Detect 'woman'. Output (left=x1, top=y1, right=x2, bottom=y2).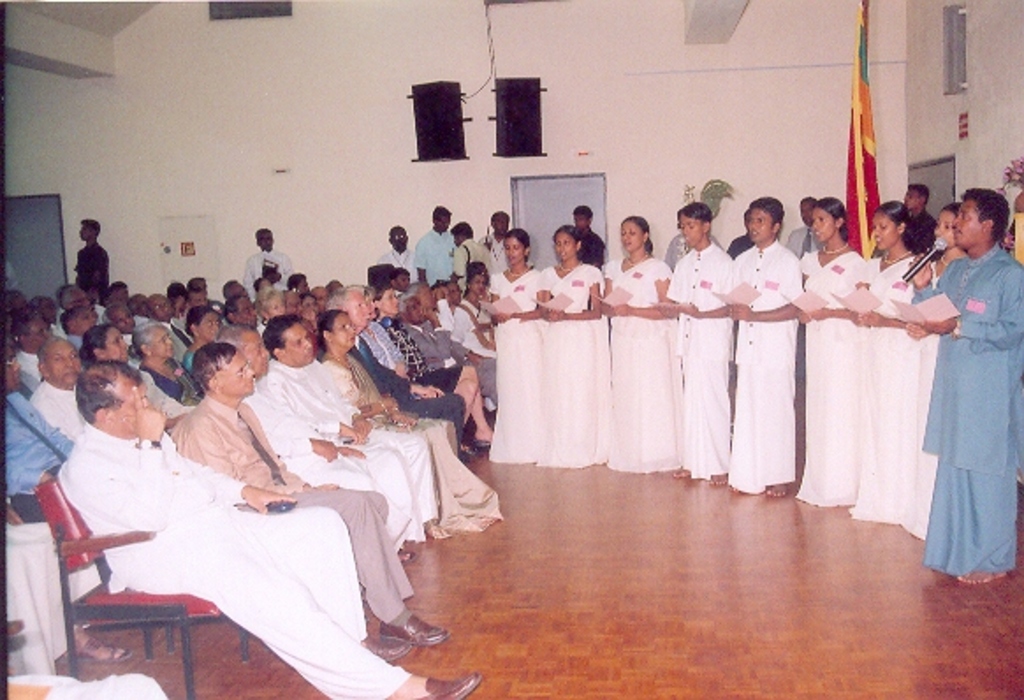
(left=487, top=229, right=542, bottom=464).
